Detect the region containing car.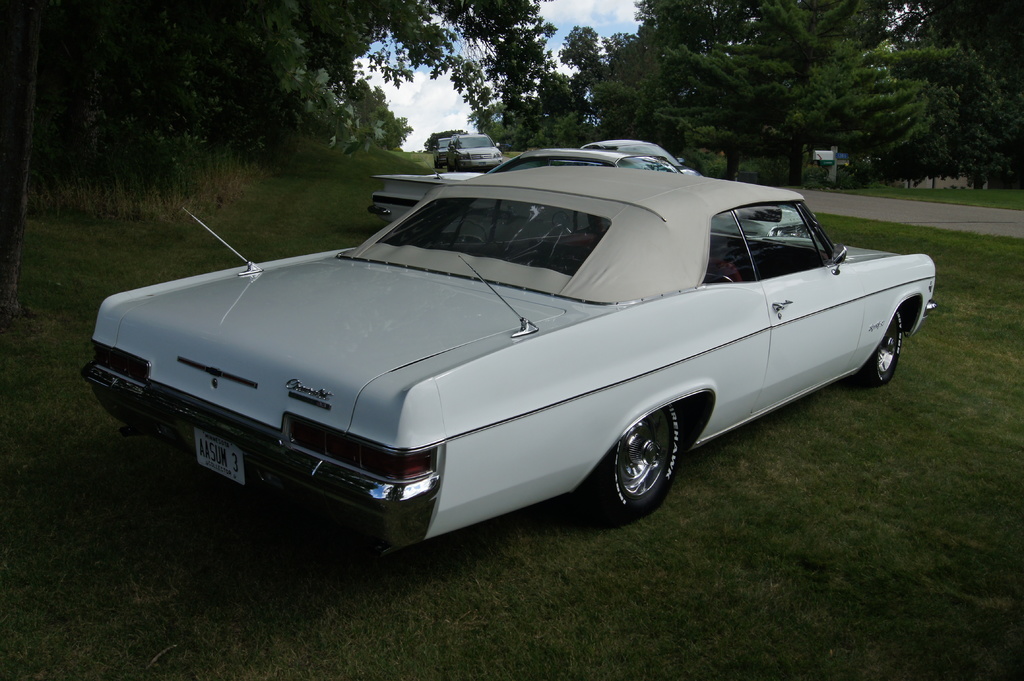
(449, 130, 504, 172).
